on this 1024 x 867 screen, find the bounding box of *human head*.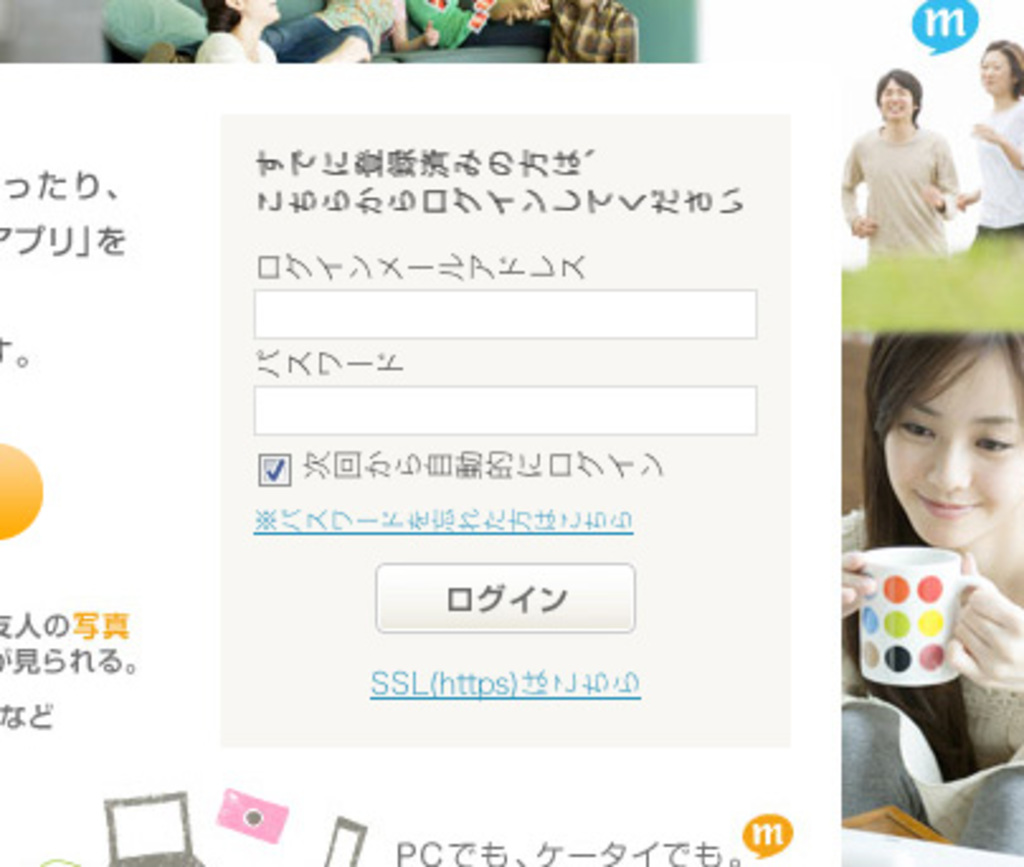
Bounding box: bbox=[872, 63, 923, 124].
